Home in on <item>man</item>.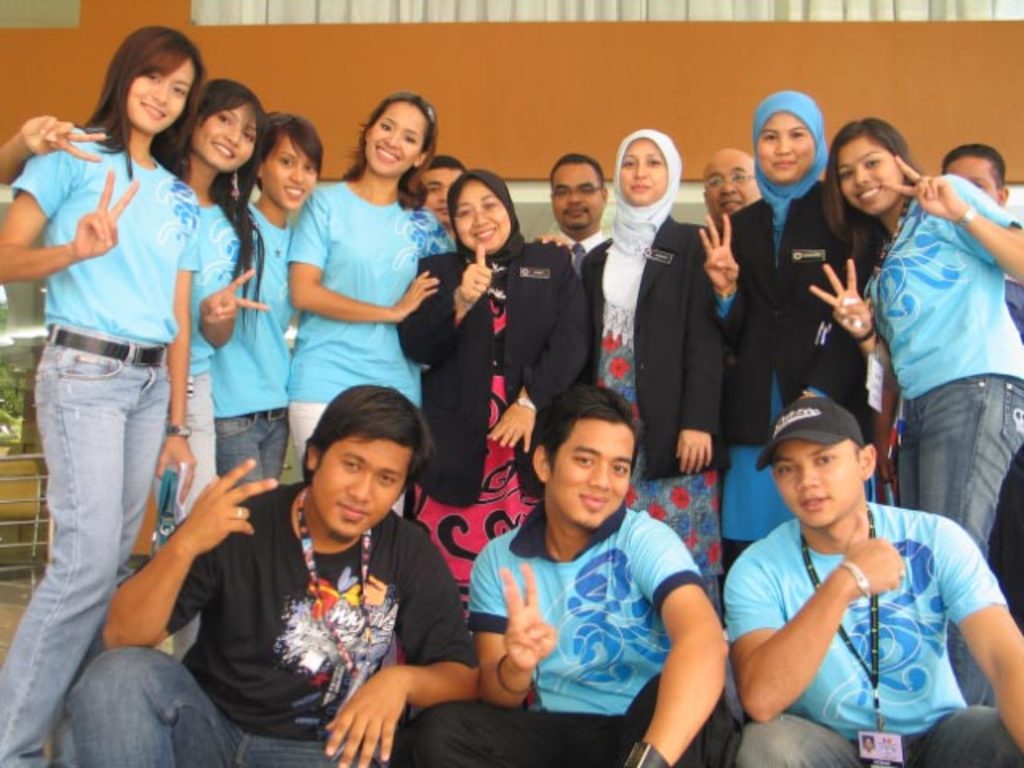
Homed in at 530,152,614,270.
